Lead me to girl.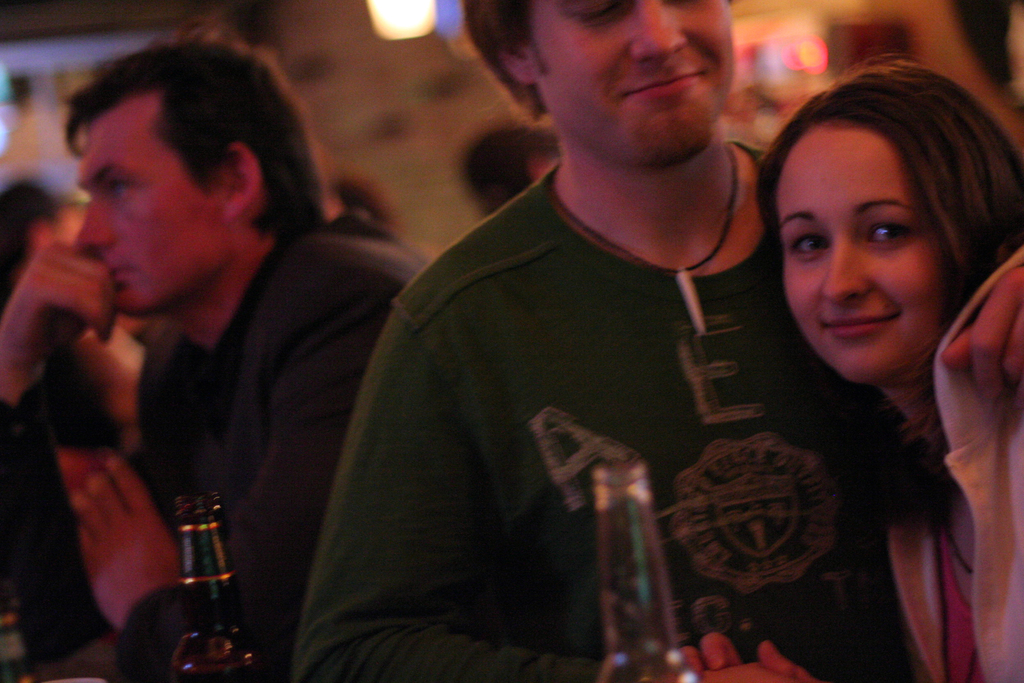
Lead to box=[662, 51, 1023, 682].
